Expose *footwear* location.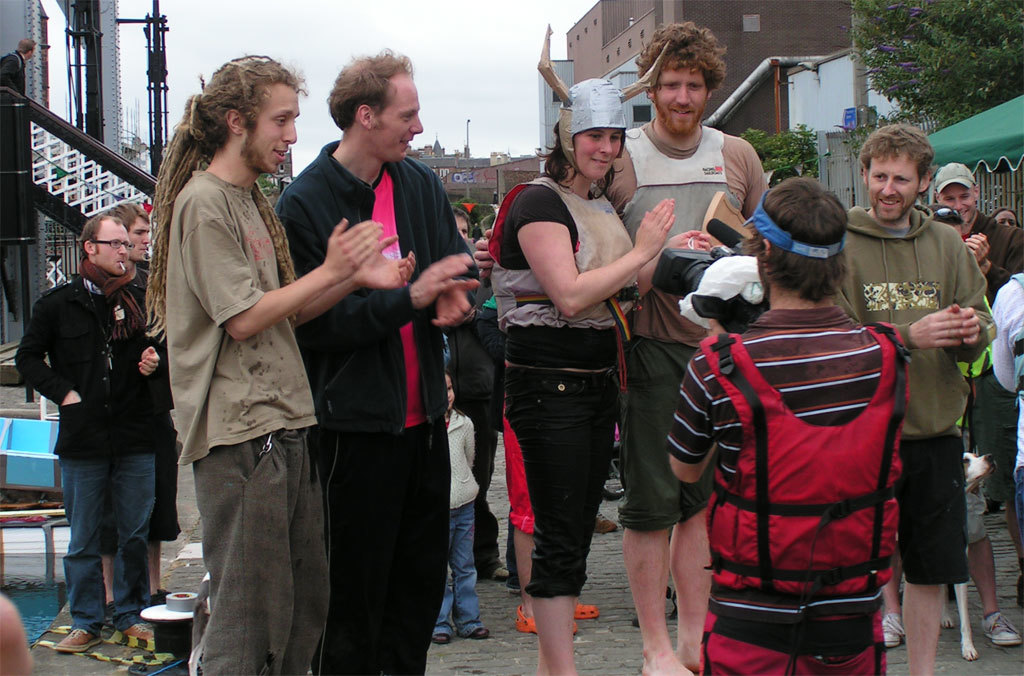
Exposed at crop(453, 619, 494, 639).
